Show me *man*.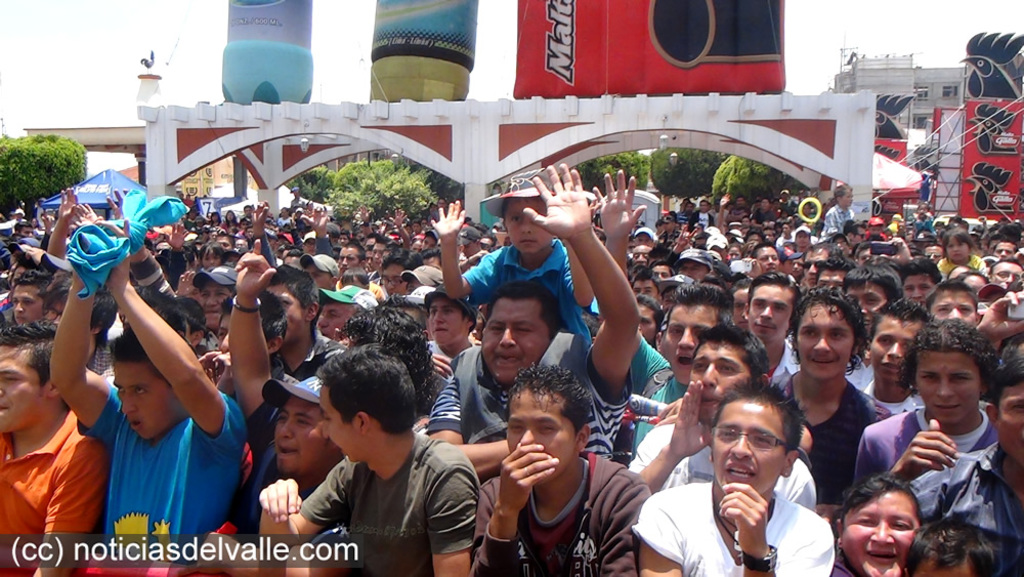
*man* is here: 651 376 853 576.
